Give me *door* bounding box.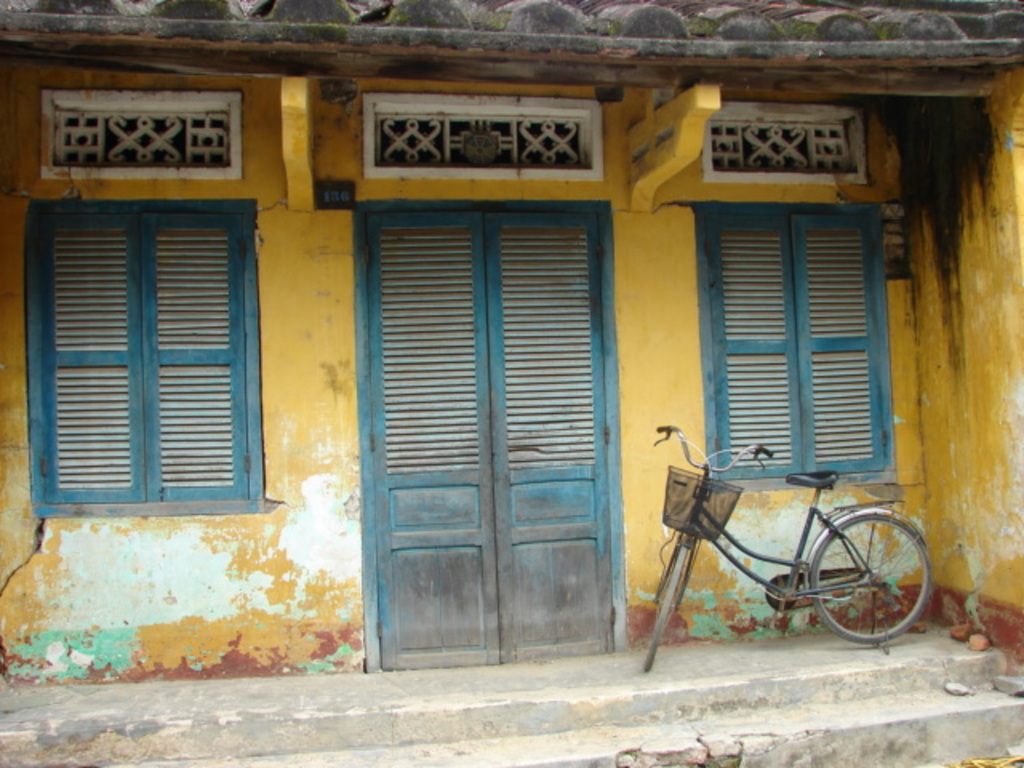
detection(358, 187, 598, 656).
